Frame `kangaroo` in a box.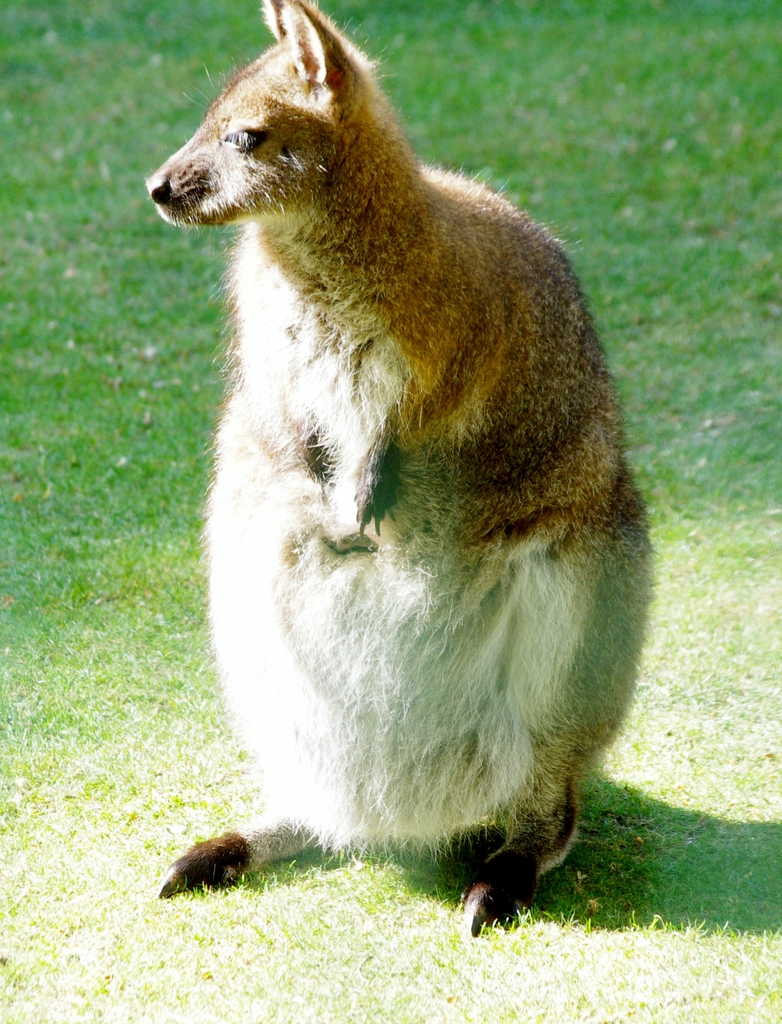
{"x1": 151, "y1": 0, "x2": 660, "y2": 937}.
